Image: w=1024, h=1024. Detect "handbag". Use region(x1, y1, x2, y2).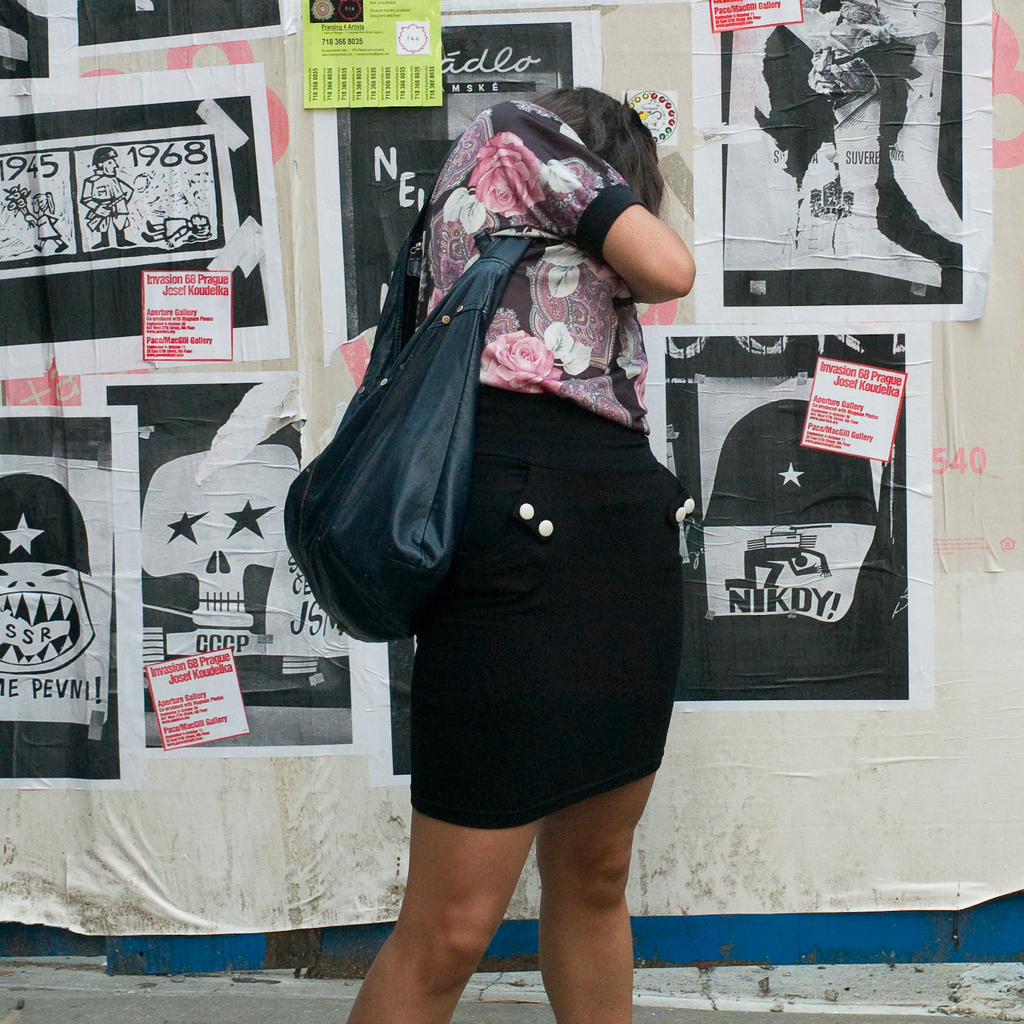
region(284, 203, 531, 643).
